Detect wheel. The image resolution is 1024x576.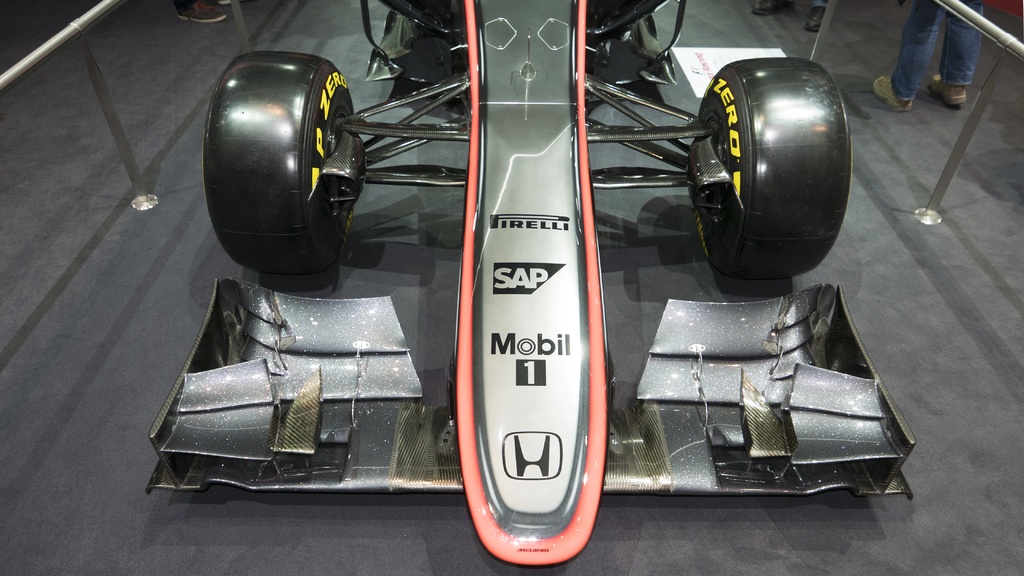
x1=205 y1=53 x2=349 y2=250.
